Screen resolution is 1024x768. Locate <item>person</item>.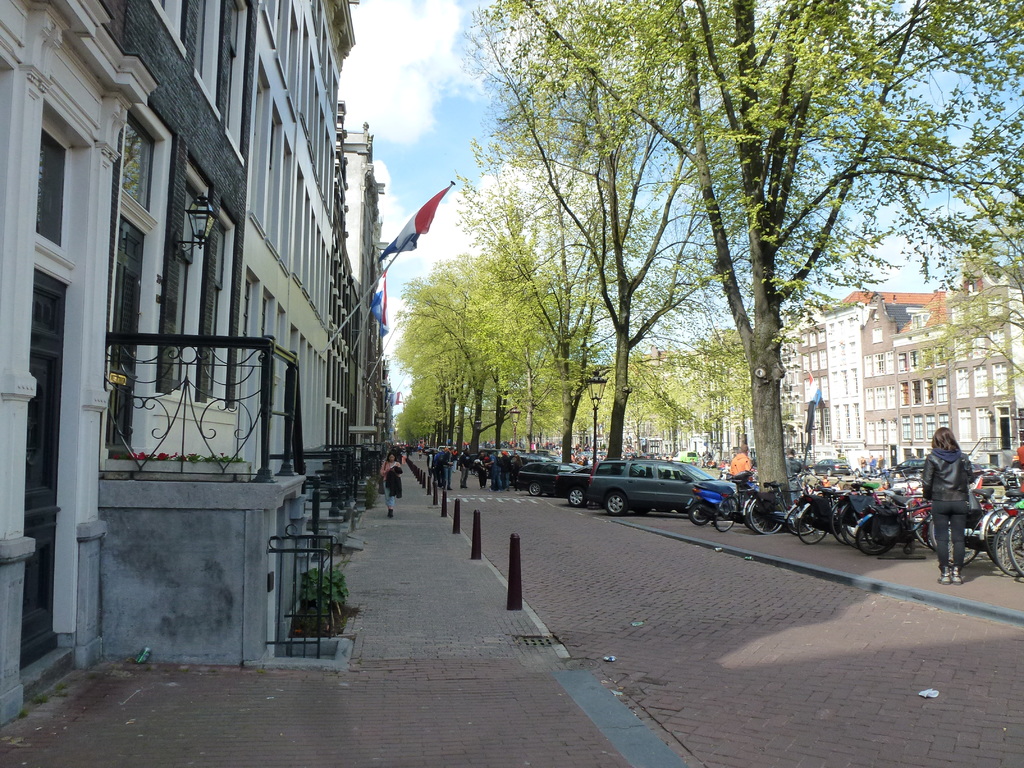
[left=376, top=450, right=404, bottom=523].
